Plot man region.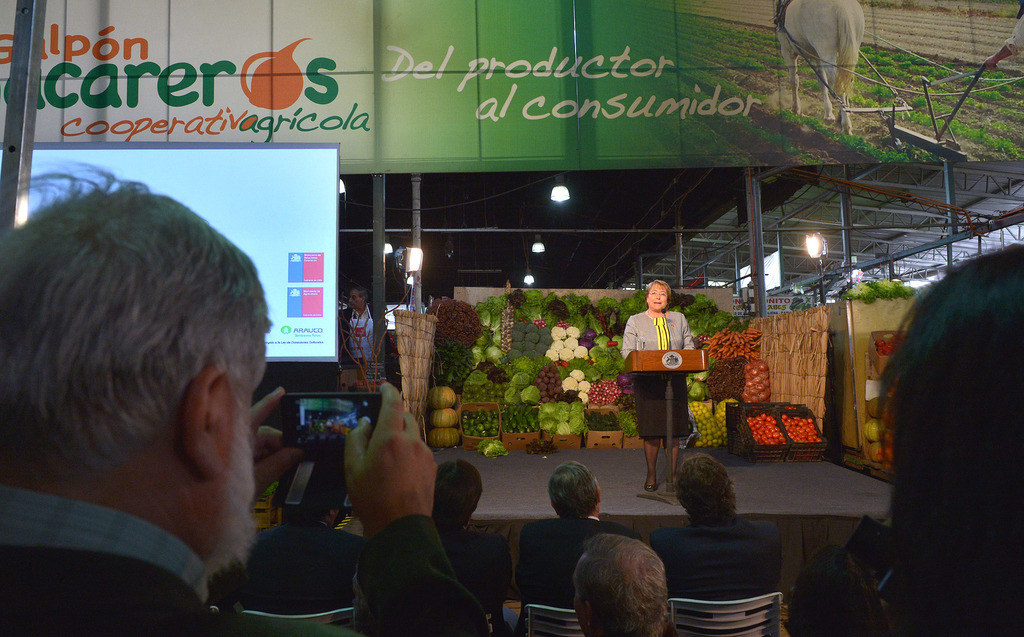
Plotted at Rect(648, 447, 784, 598).
